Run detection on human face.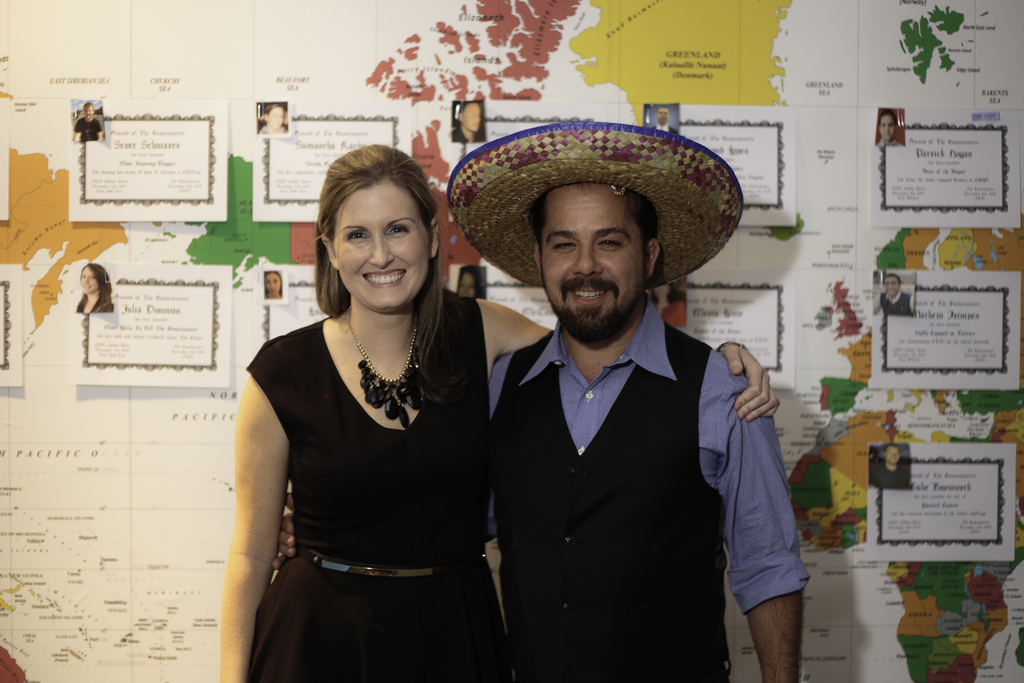
Result: crop(543, 188, 648, 347).
